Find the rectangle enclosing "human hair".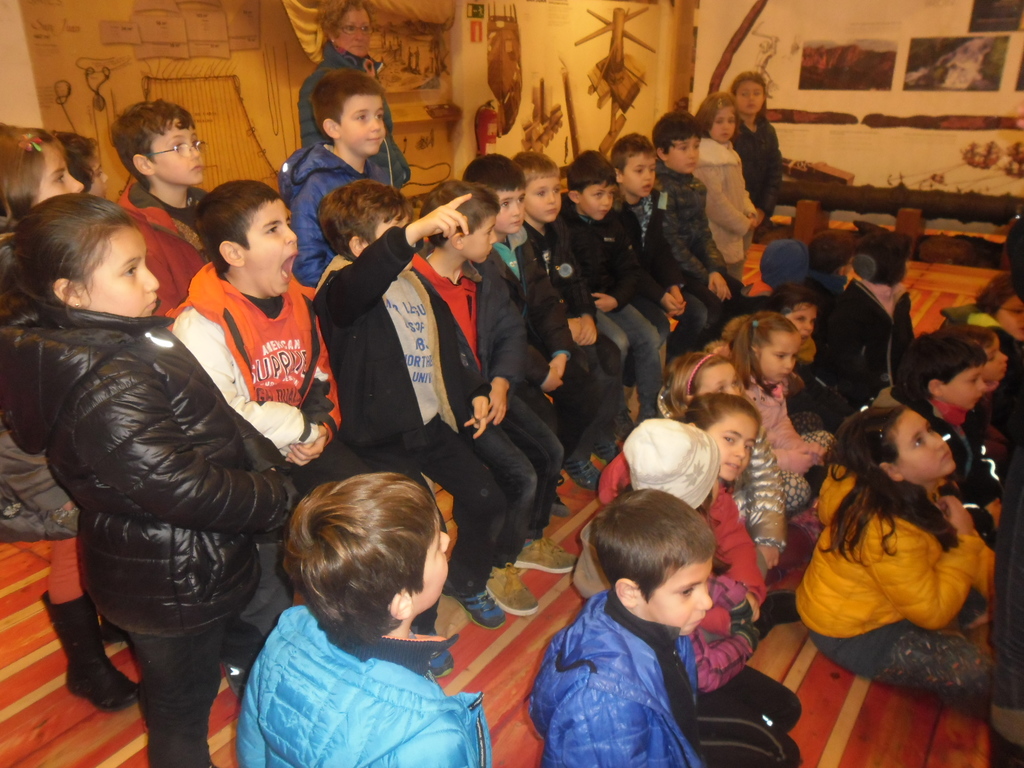
locate(688, 387, 766, 438).
